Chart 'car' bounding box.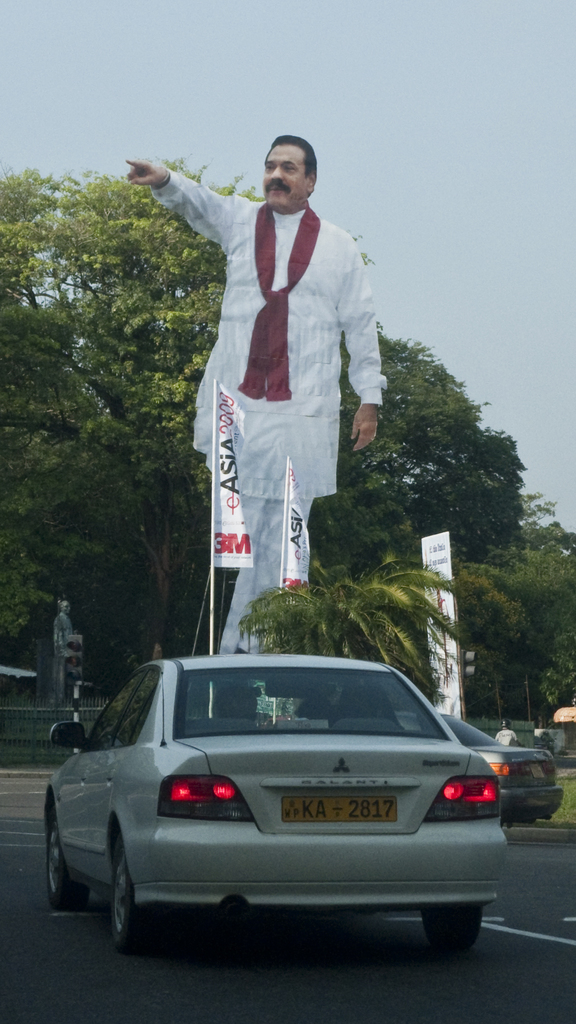
Charted: (447, 708, 564, 822).
